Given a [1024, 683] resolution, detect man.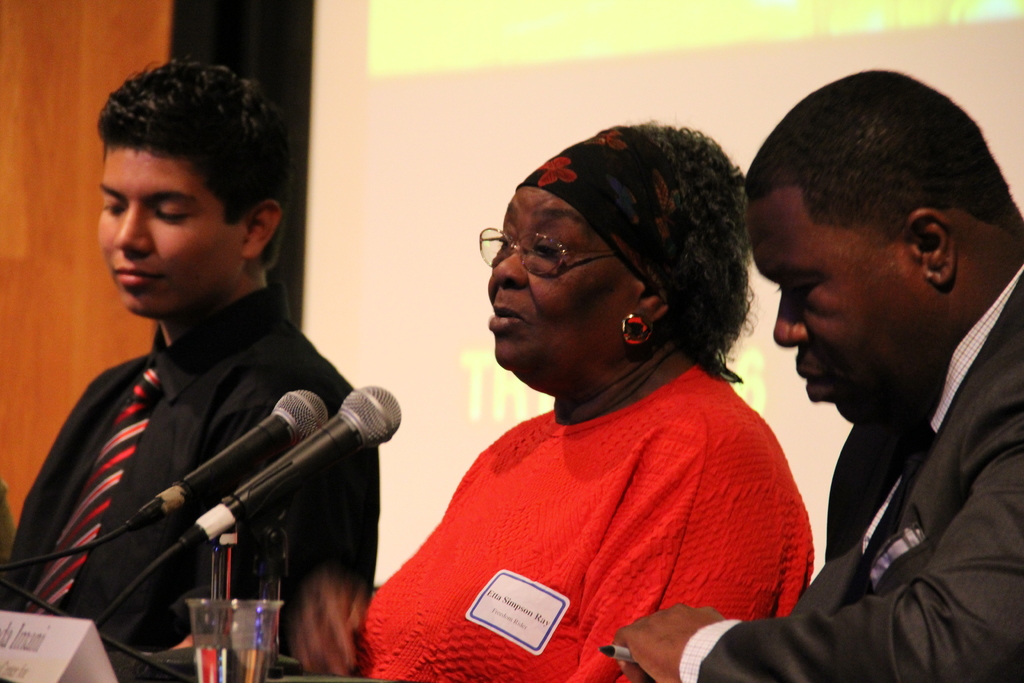
(593,67,1023,682).
